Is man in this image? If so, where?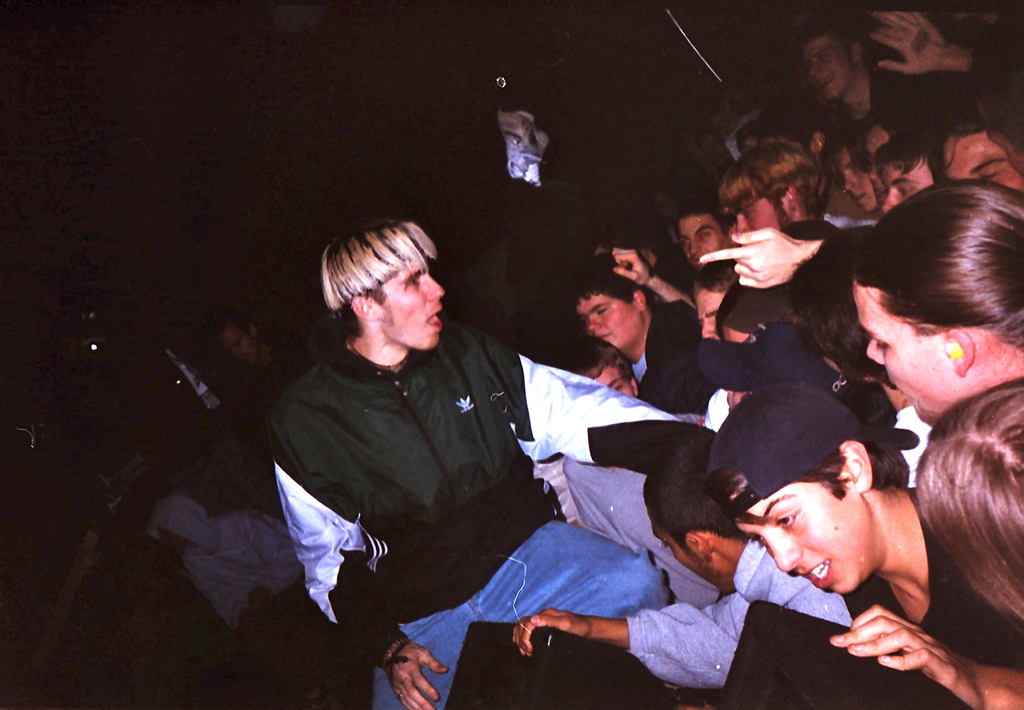
Yes, at rect(262, 230, 726, 709).
